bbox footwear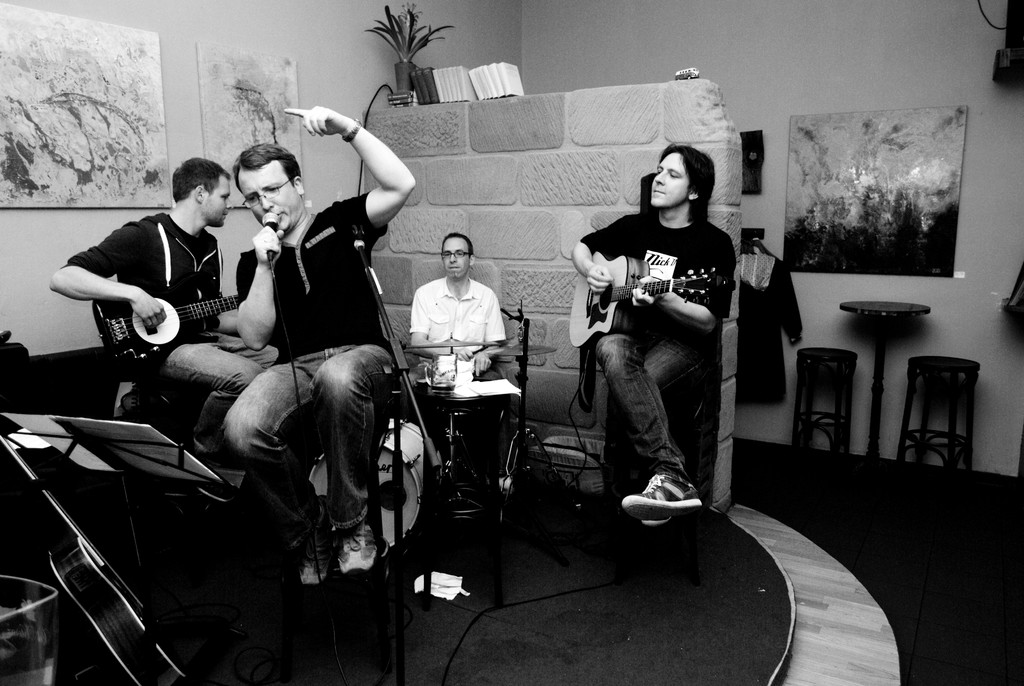
{"x1": 194, "y1": 472, "x2": 241, "y2": 505}
